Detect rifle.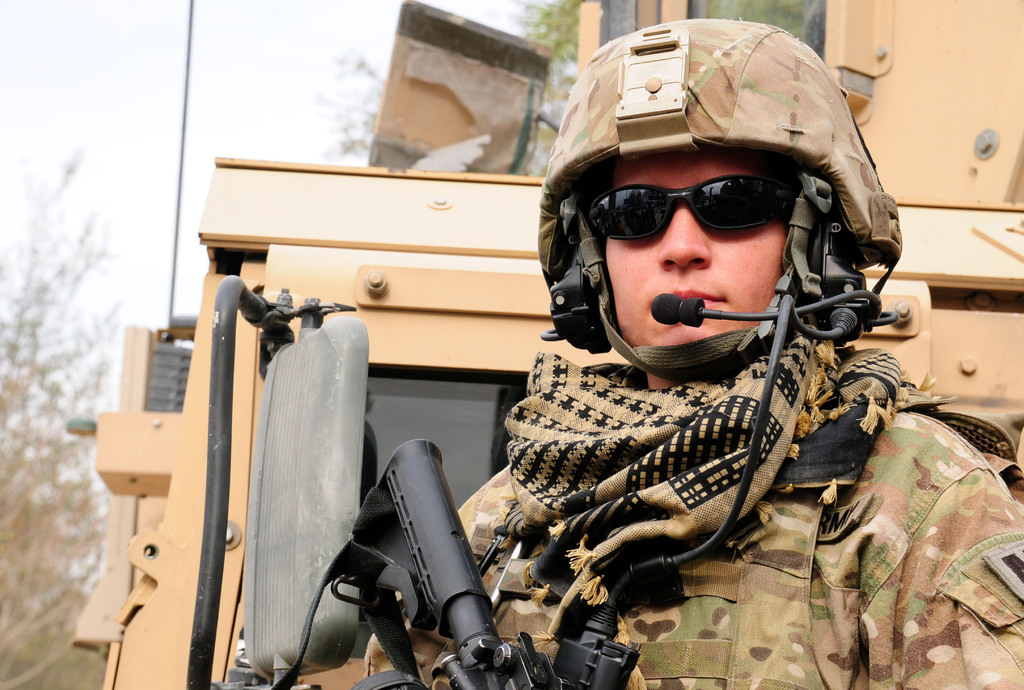
Detected at bbox=[273, 436, 641, 689].
